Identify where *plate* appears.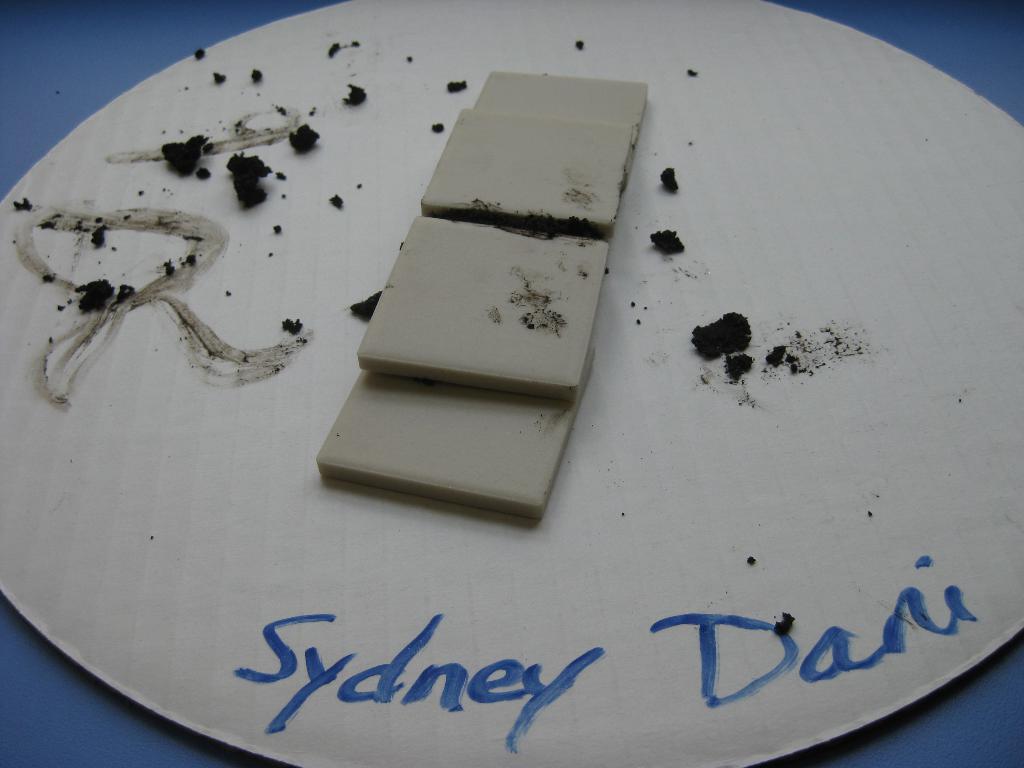
Appears at 0,0,1023,767.
